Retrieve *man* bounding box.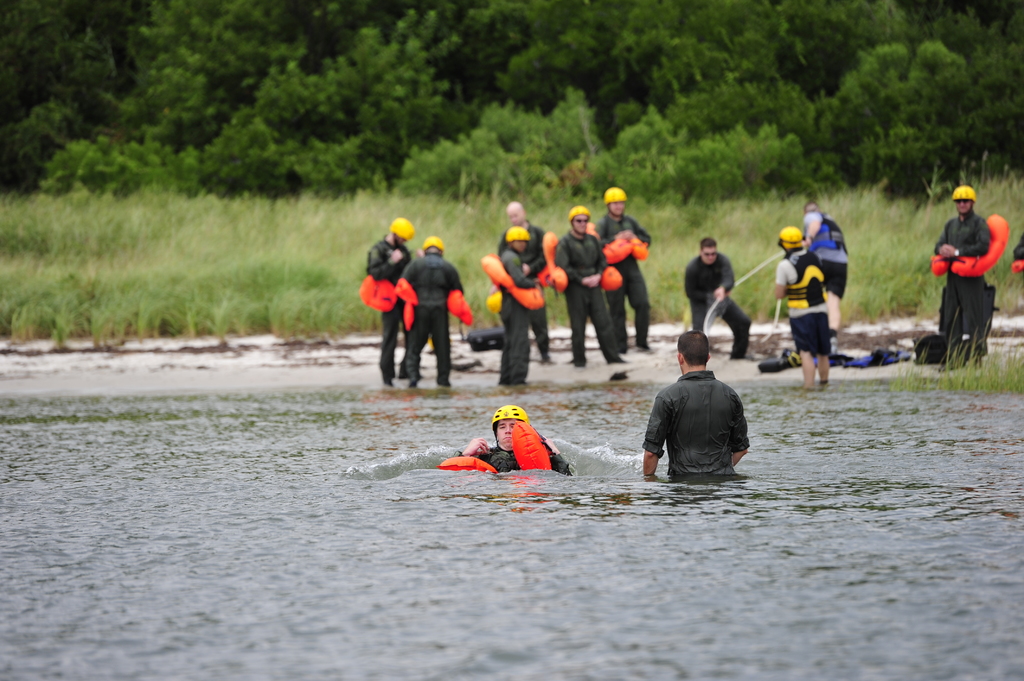
Bounding box: detection(600, 184, 650, 356).
